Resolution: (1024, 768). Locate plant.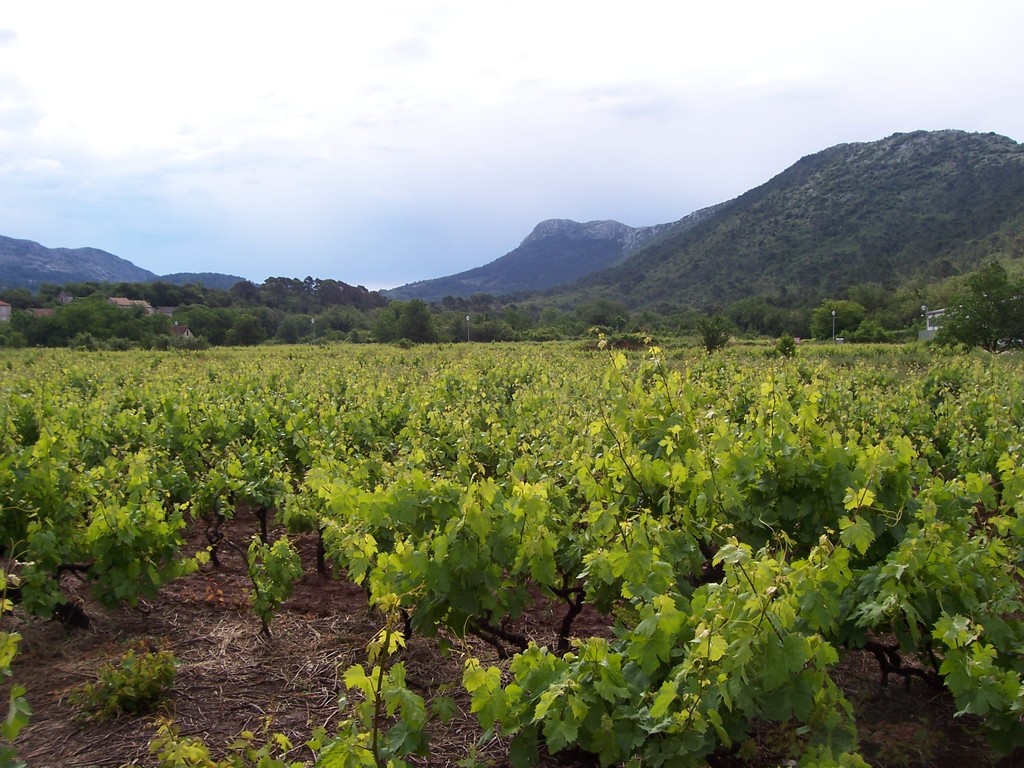
crop(63, 638, 164, 741).
